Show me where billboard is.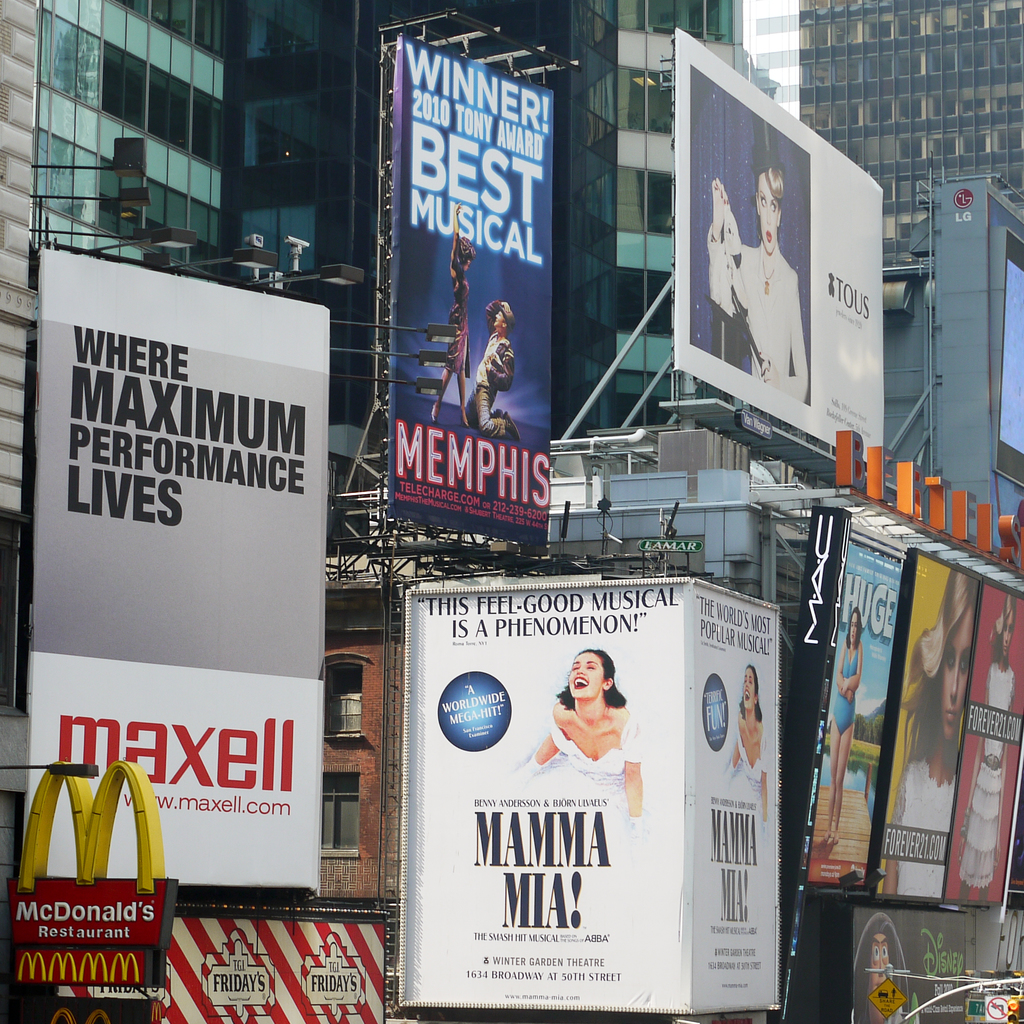
billboard is at <bbox>941, 578, 1023, 904</bbox>.
